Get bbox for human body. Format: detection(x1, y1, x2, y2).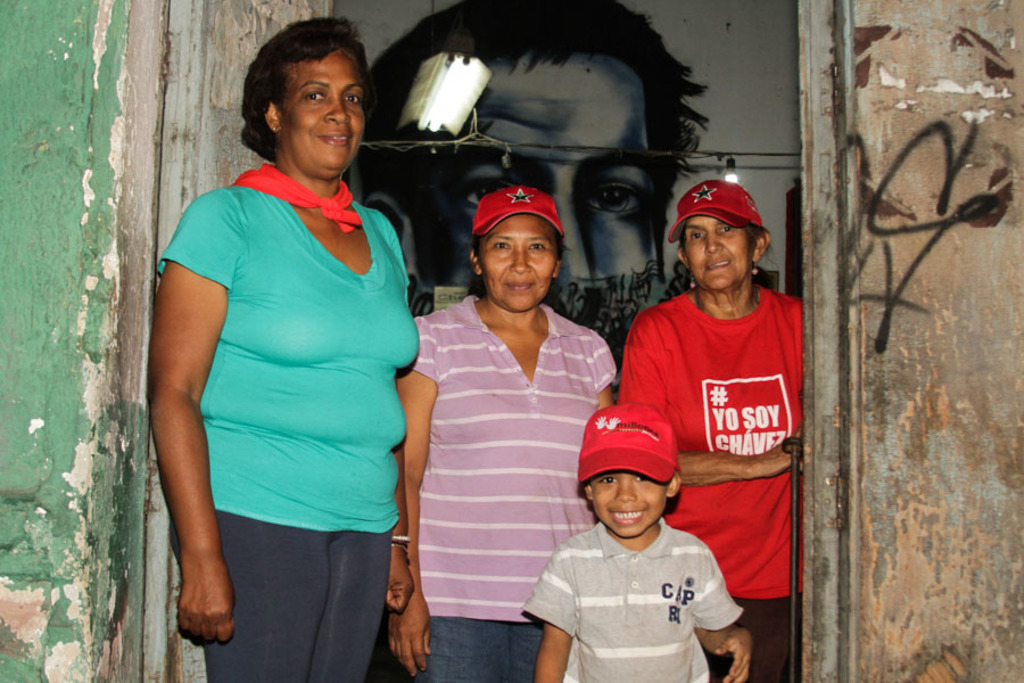
detection(151, 32, 424, 676).
